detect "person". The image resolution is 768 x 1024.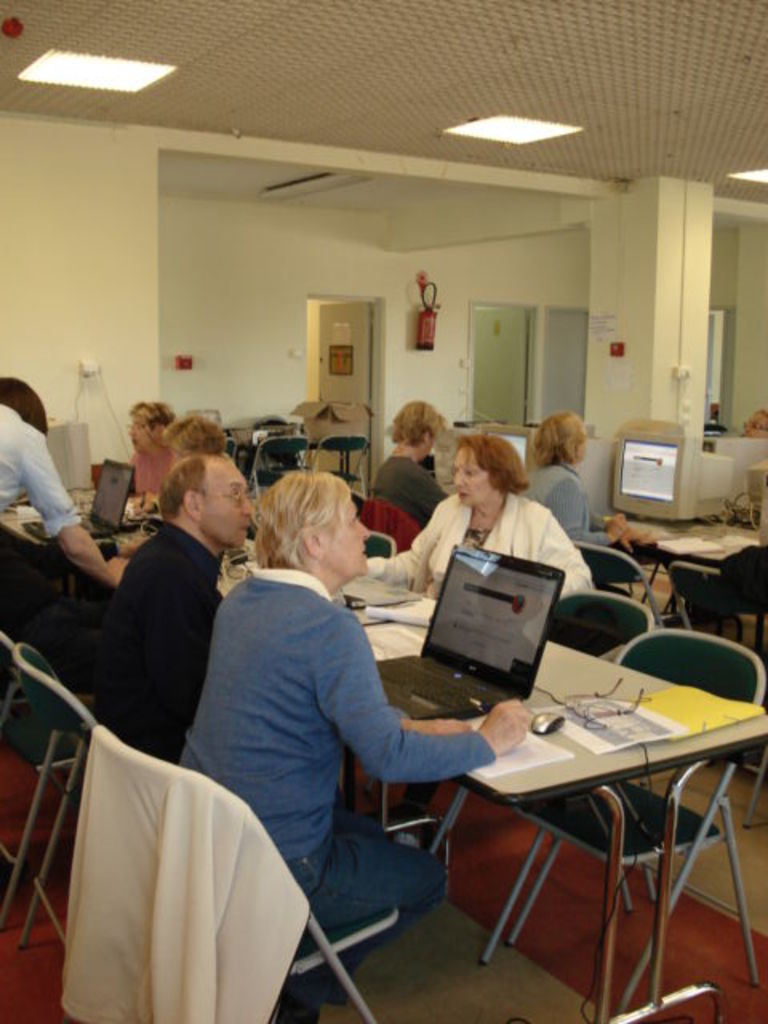
368 394 448 528.
